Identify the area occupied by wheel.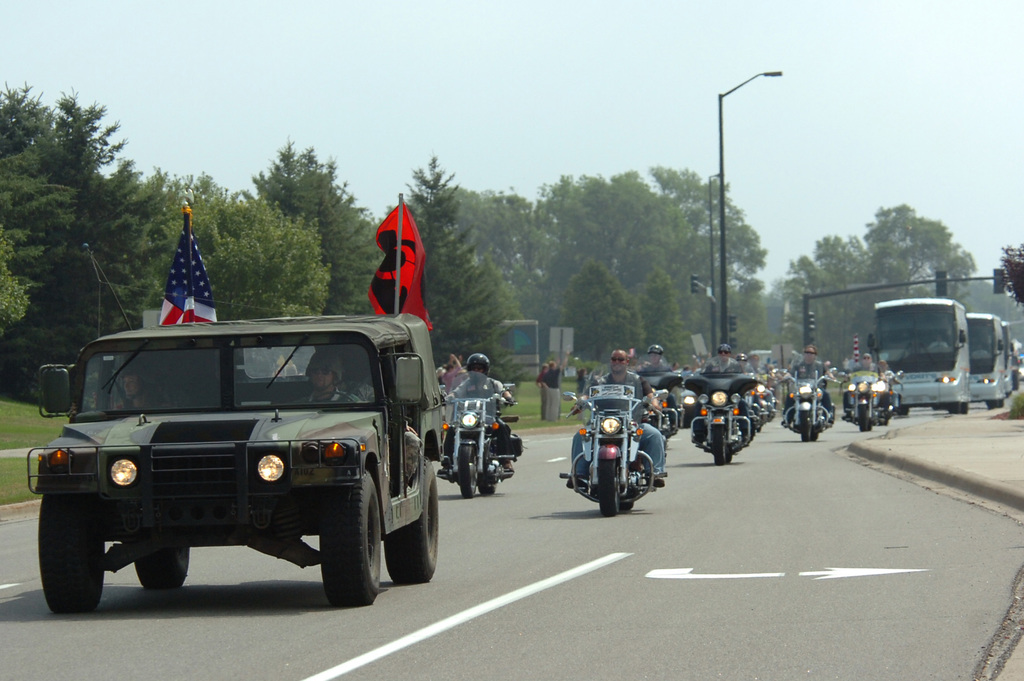
Area: detection(458, 444, 476, 498).
